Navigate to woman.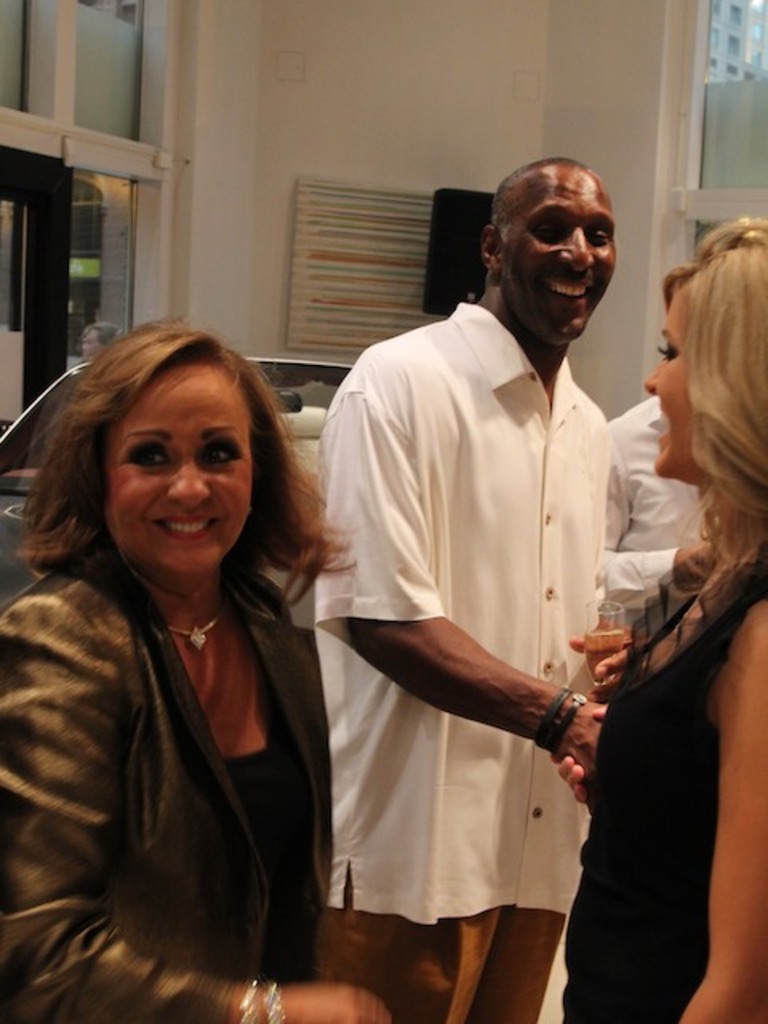
Navigation target: bbox=[560, 216, 766, 1022].
